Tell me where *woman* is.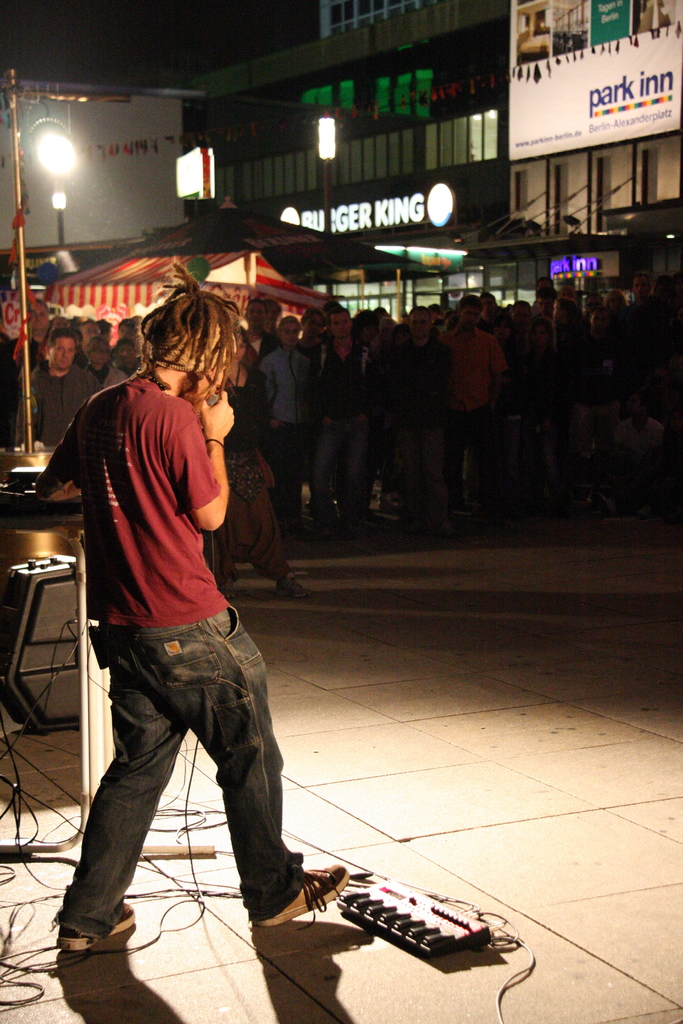
*woman* is at 86/337/127/388.
